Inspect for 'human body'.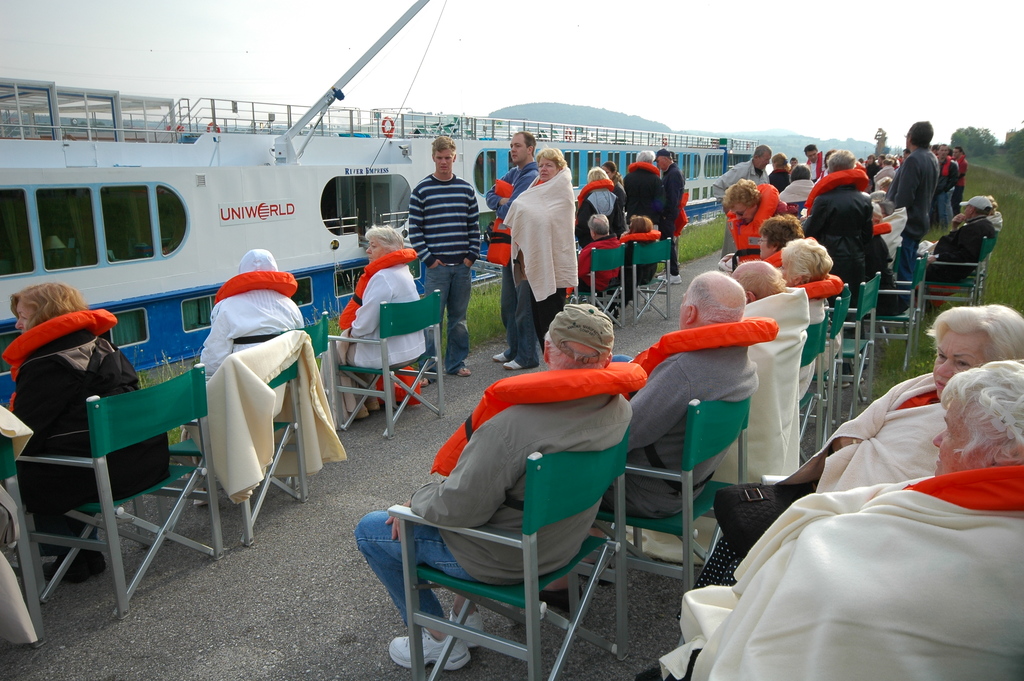
Inspection: [566, 236, 626, 297].
